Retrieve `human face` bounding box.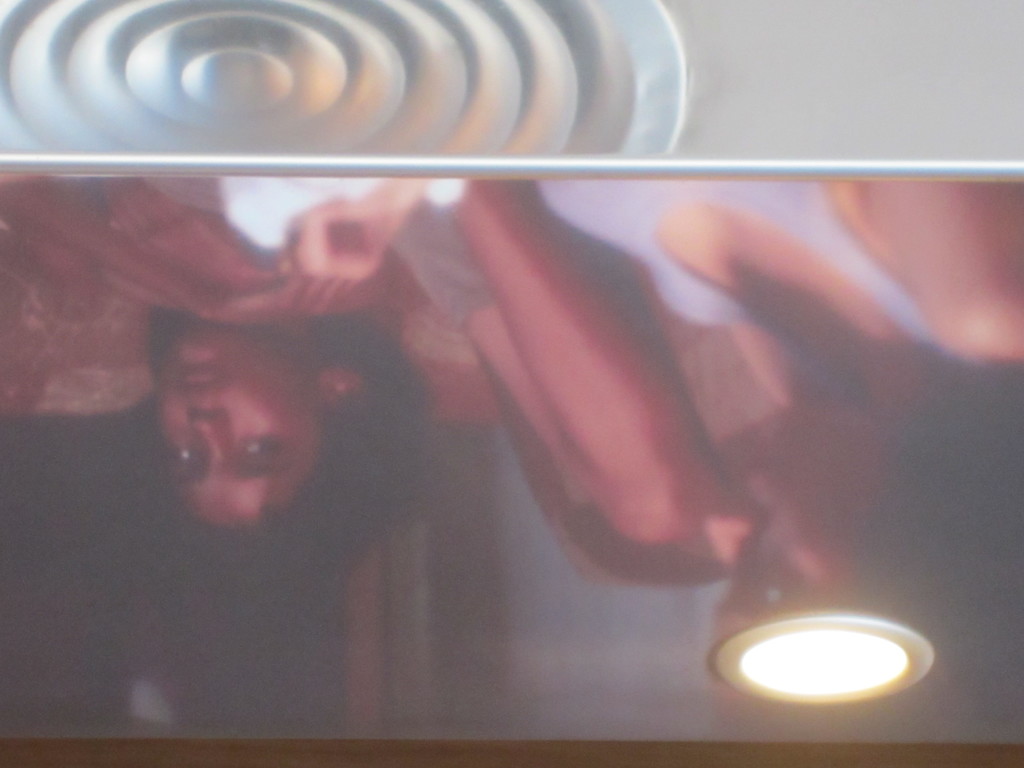
Bounding box: <box>153,328,323,526</box>.
